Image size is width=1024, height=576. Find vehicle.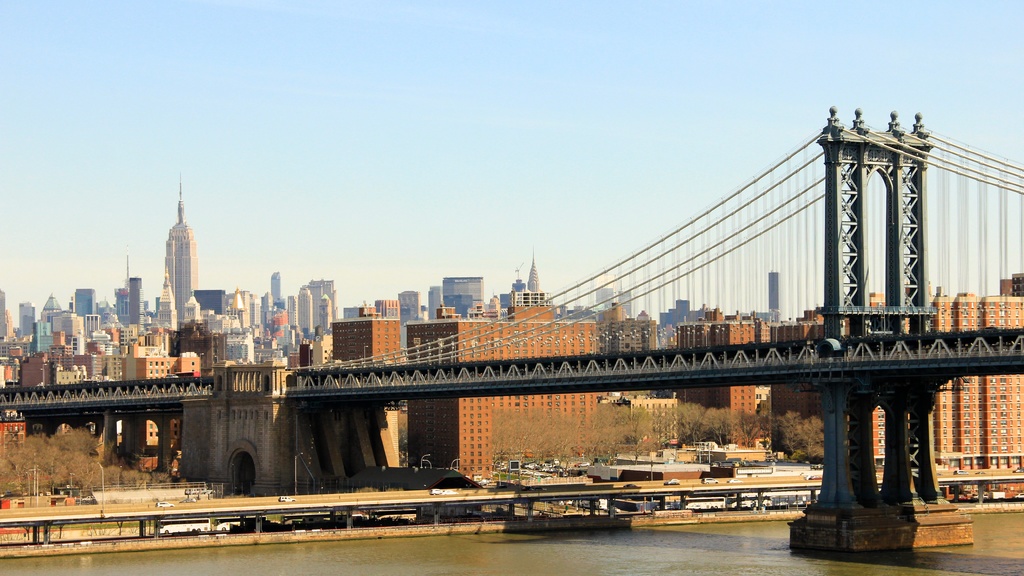
<region>730, 478, 742, 485</region>.
